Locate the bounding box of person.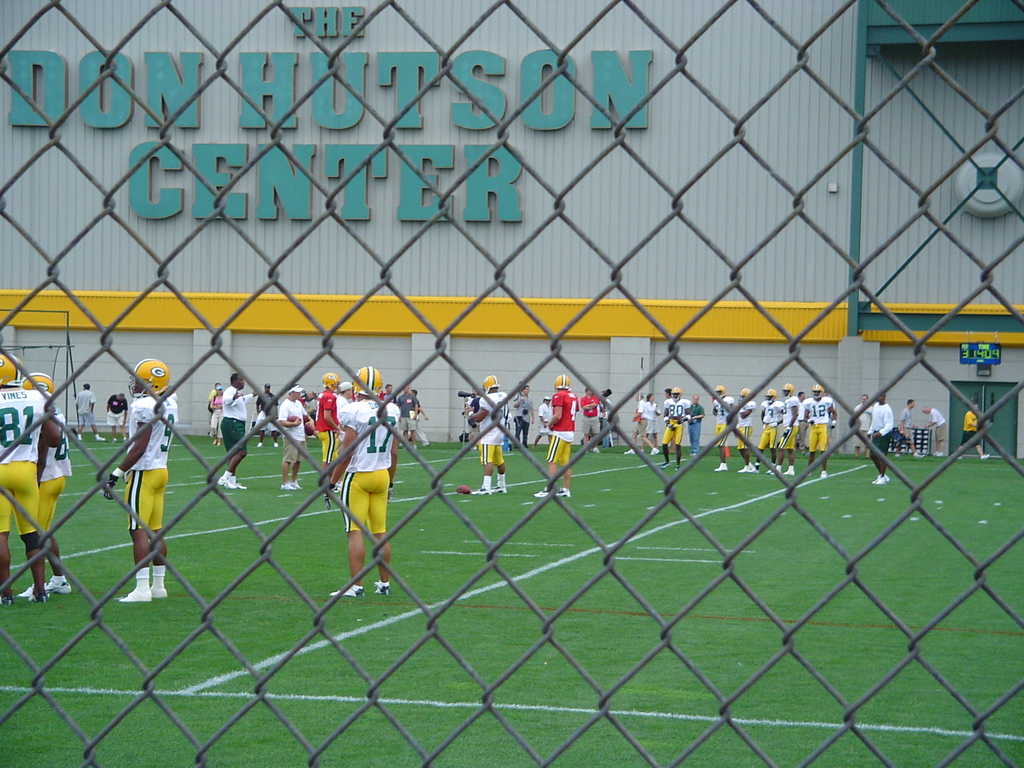
Bounding box: BBox(410, 390, 429, 447).
